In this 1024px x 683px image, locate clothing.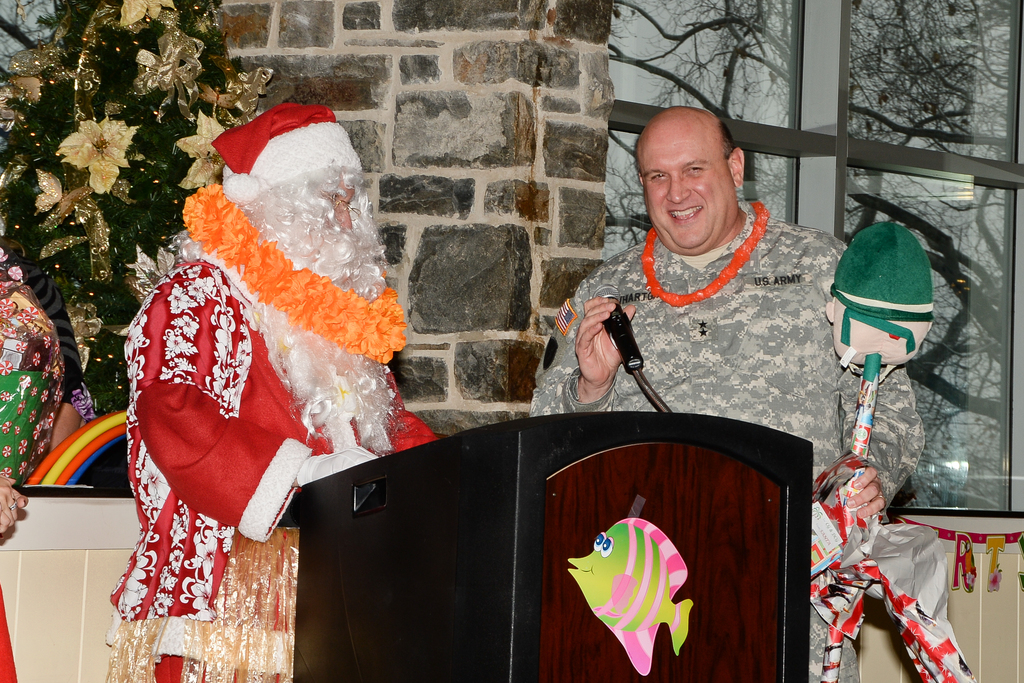
Bounding box: Rect(214, 109, 358, 205).
